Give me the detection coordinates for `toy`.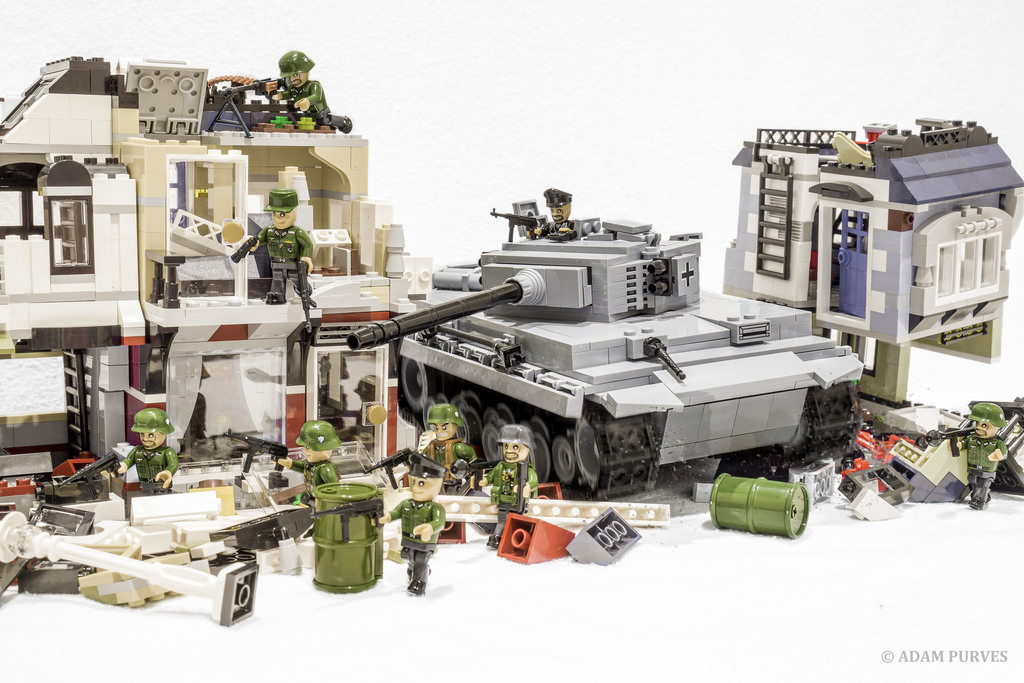
bbox=(378, 452, 440, 595).
